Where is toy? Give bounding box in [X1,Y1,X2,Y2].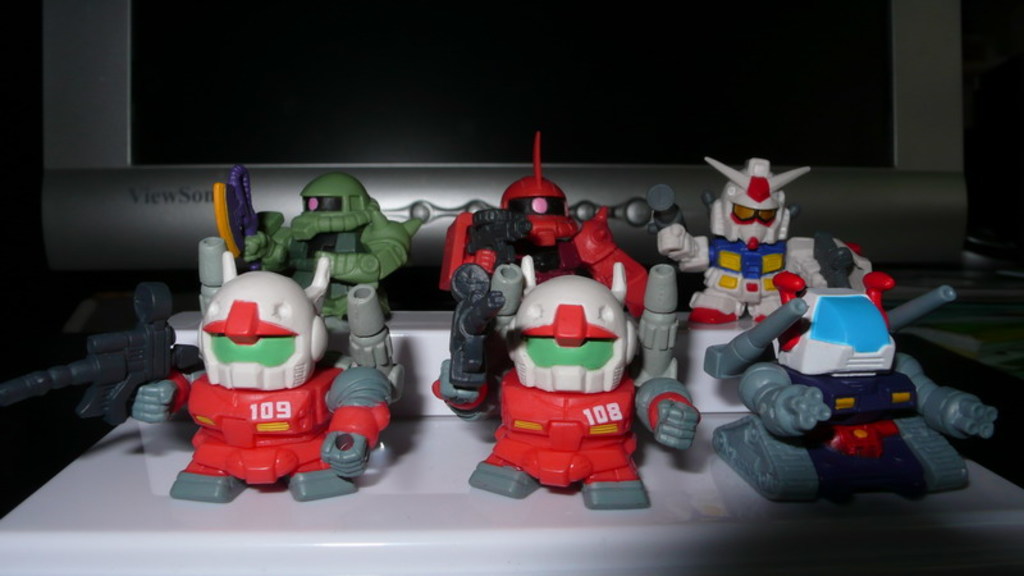
[433,255,700,508].
